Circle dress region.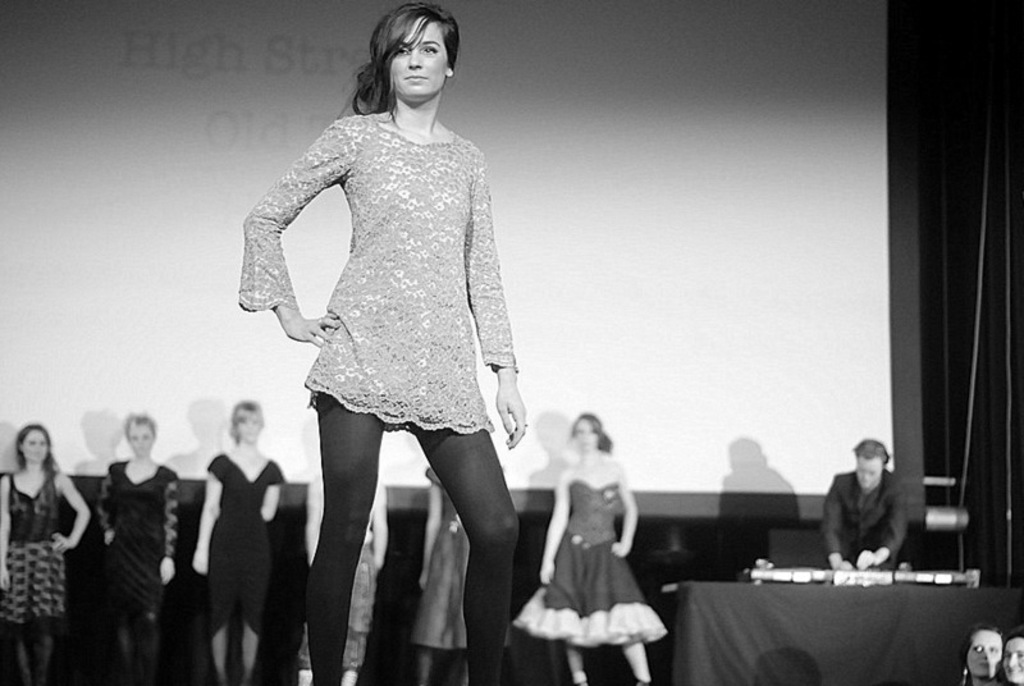
Region: [230,109,518,427].
